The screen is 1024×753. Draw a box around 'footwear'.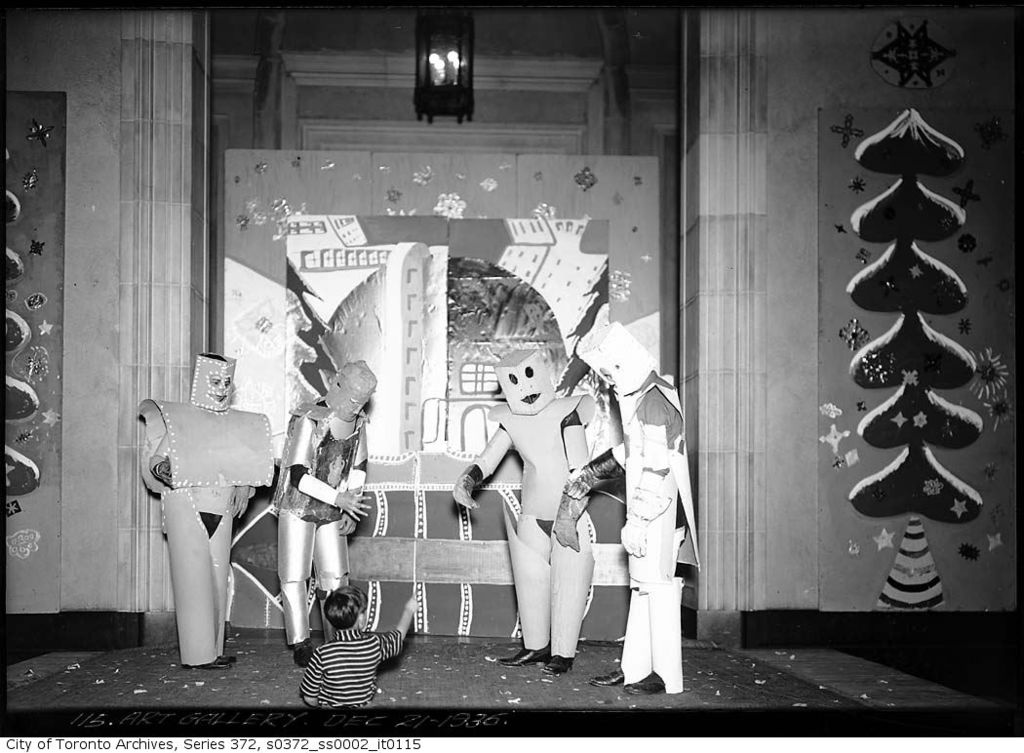
bbox(588, 670, 625, 688).
